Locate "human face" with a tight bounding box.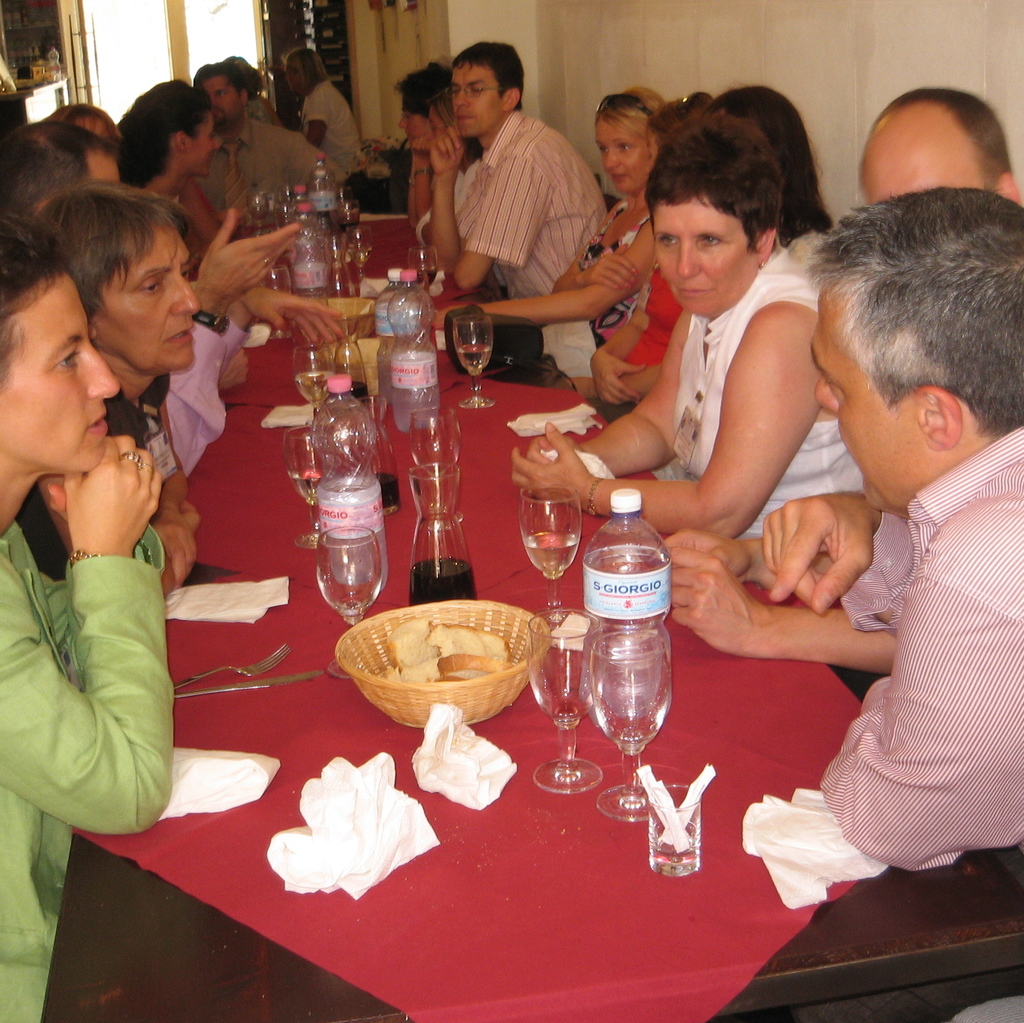
<box>596,111,648,188</box>.
